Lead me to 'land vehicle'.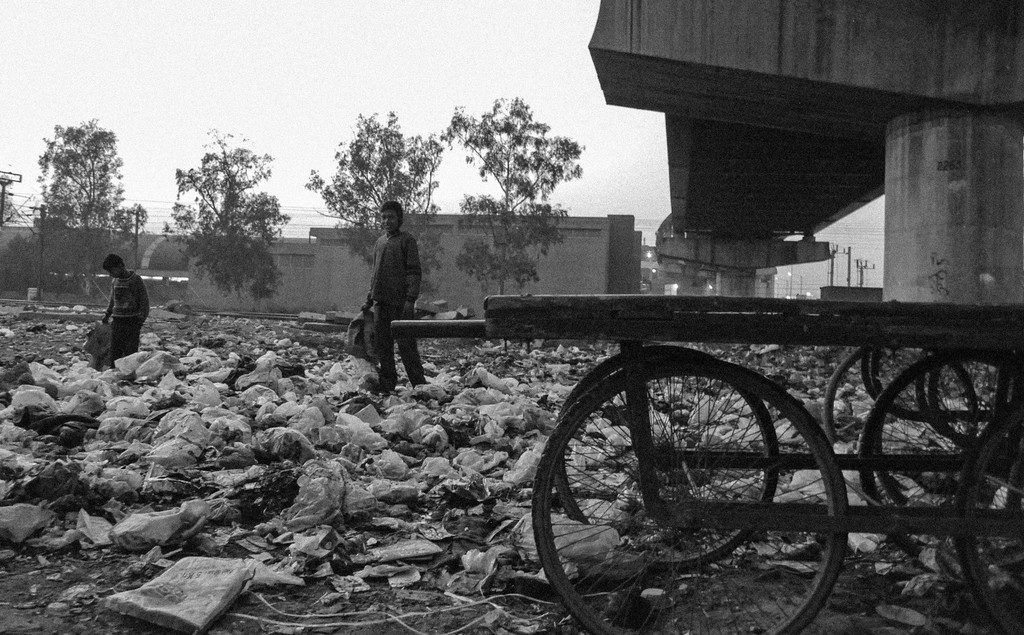
Lead to <region>387, 300, 1023, 632</region>.
